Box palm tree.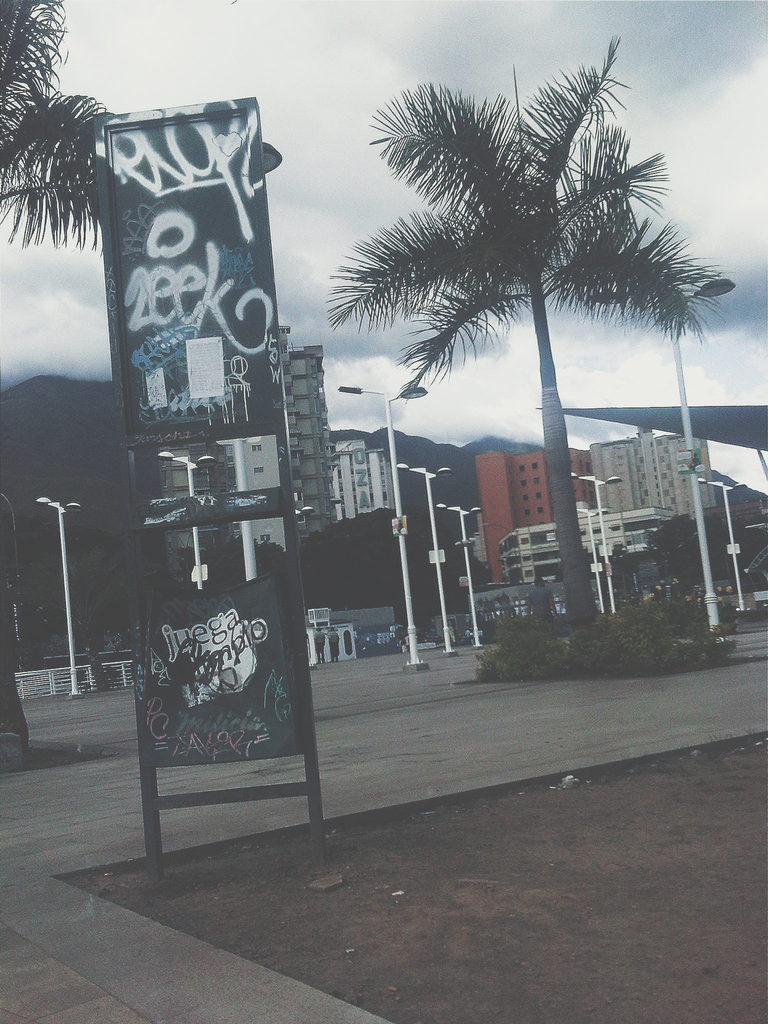
bbox(0, 0, 75, 288).
